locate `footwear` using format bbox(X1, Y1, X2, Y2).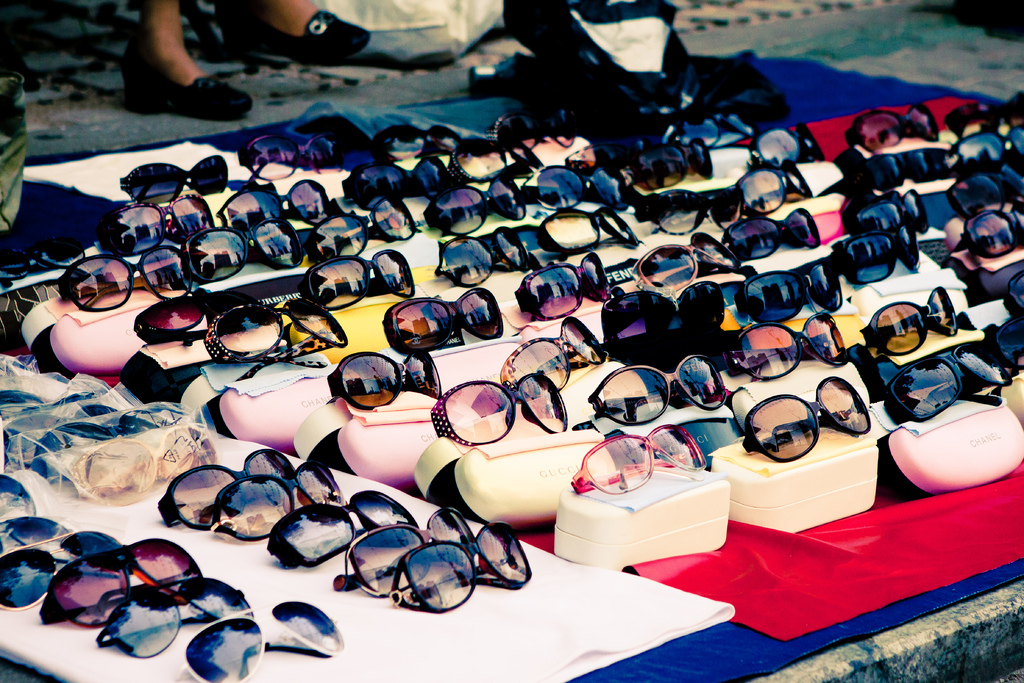
bbox(130, 40, 249, 105).
